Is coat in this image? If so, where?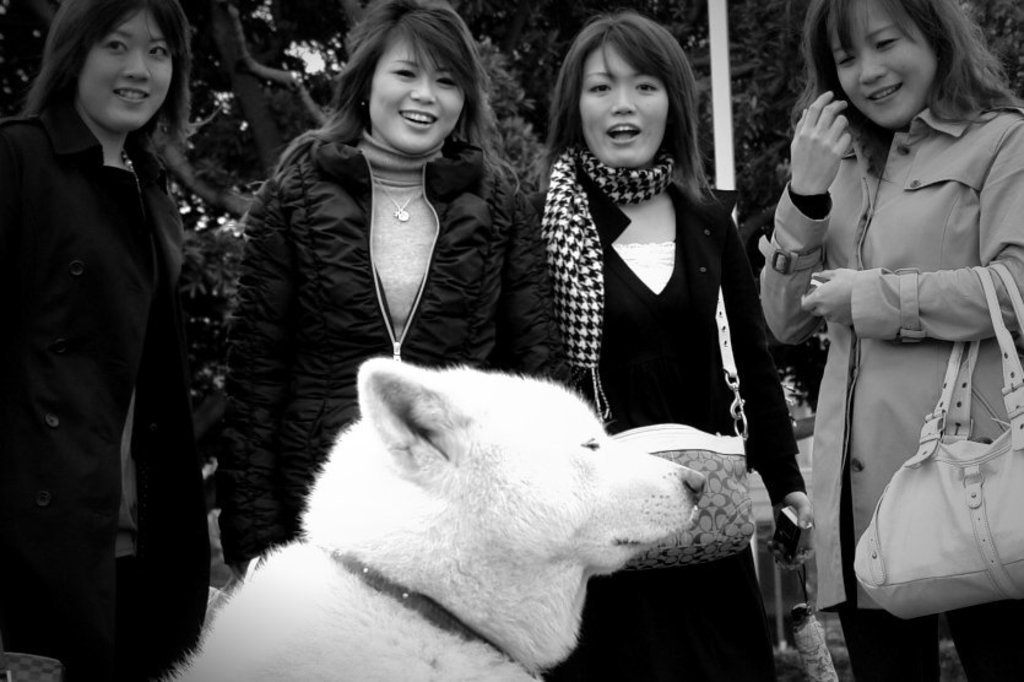
Yes, at x1=749, y1=87, x2=1023, y2=617.
